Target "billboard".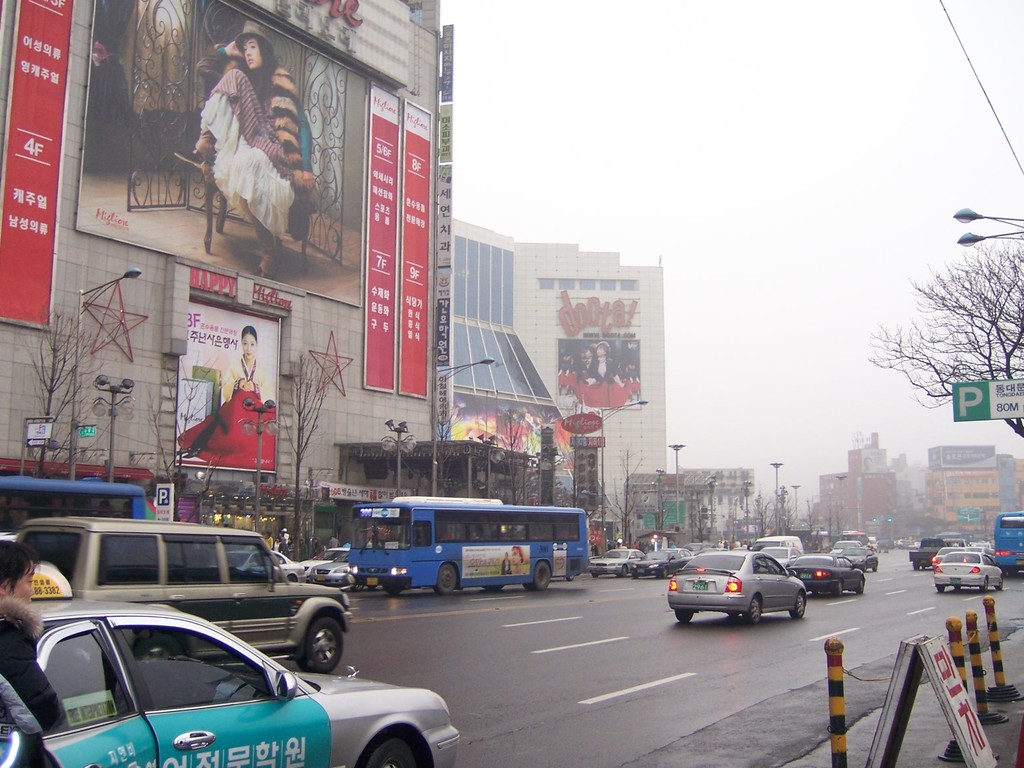
Target region: box=[446, 391, 614, 505].
